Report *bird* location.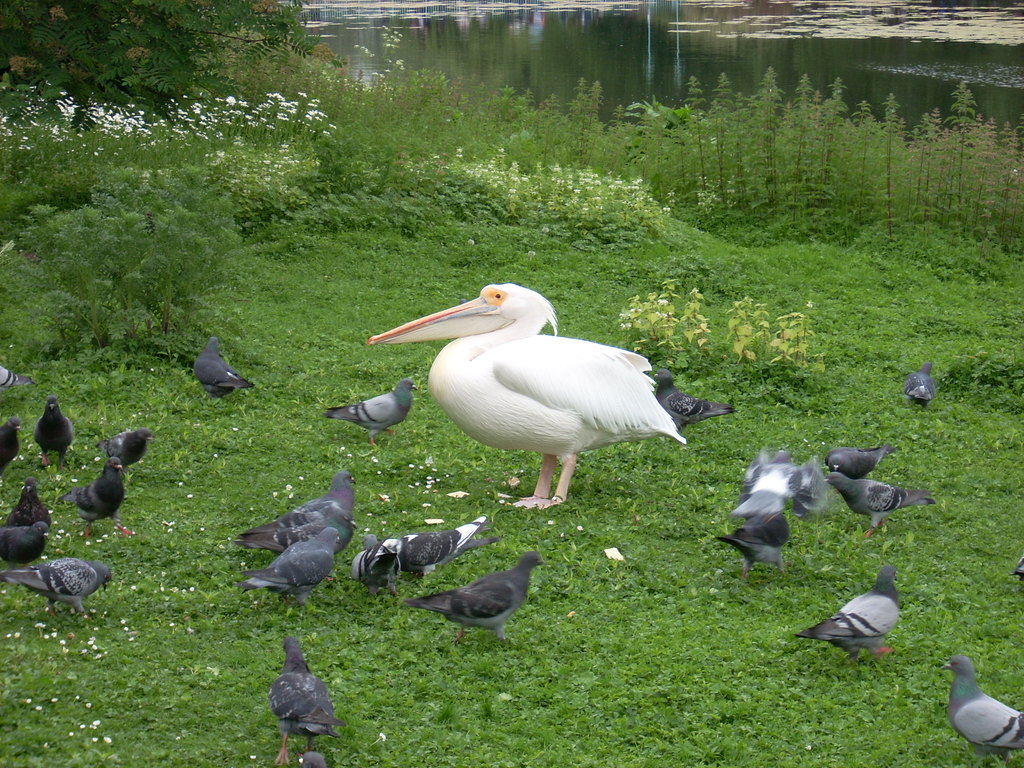
Report: crop(65, 454, 142, 539).
